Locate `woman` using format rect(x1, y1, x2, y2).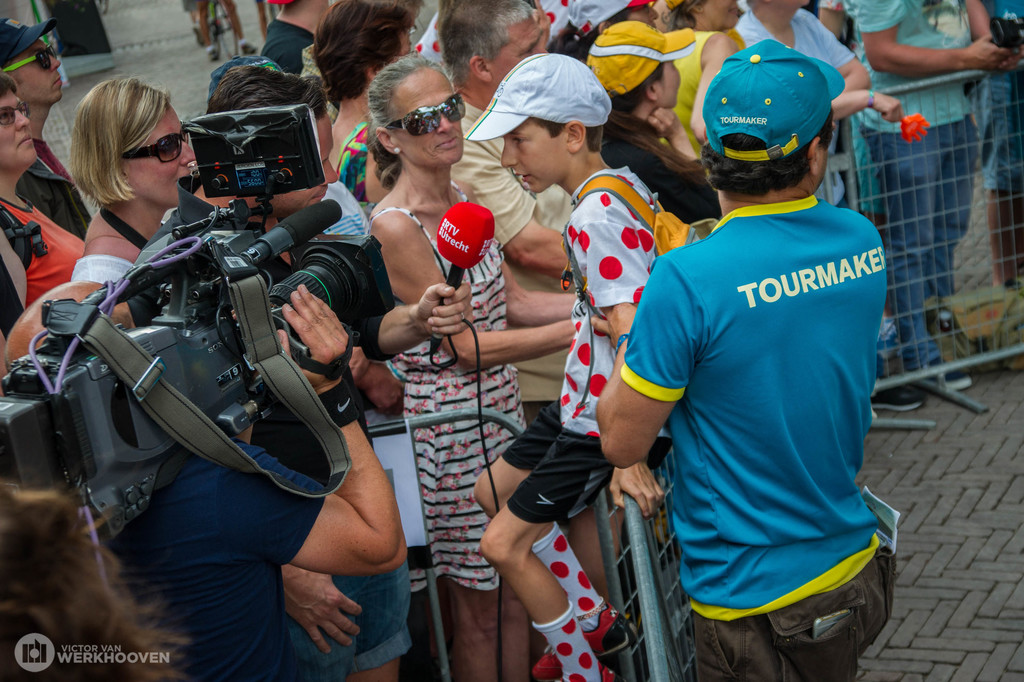
rect(0, 70, 88, 378).
